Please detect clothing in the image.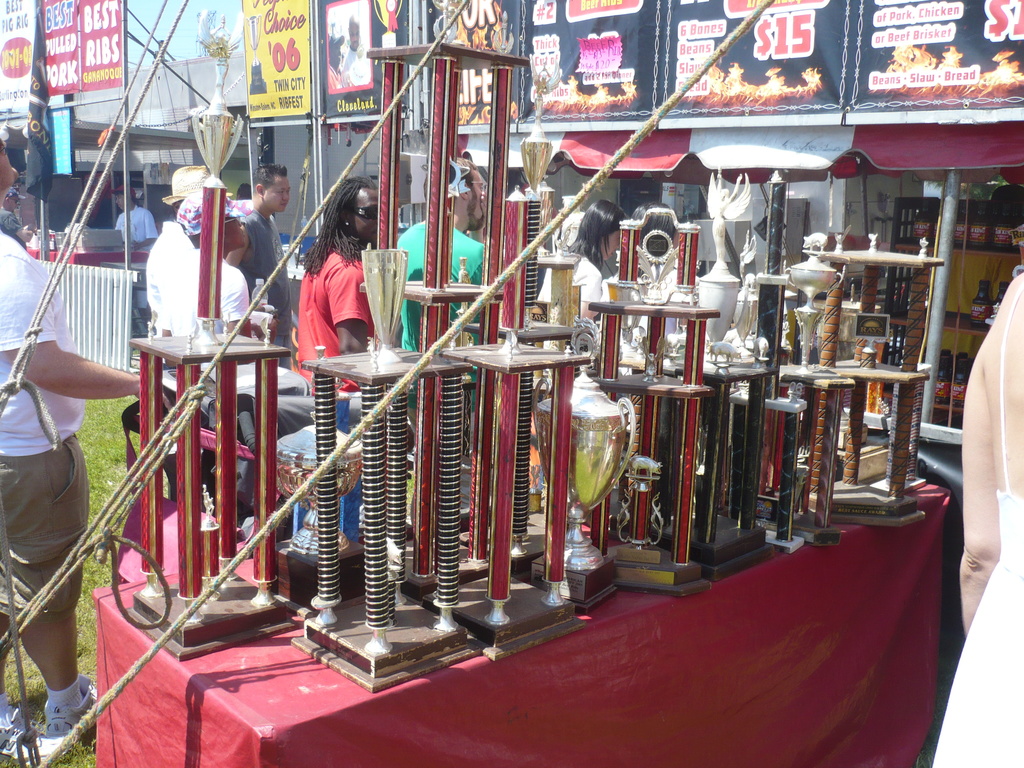
x1=163 y1=246 x2=247 y2=381.
